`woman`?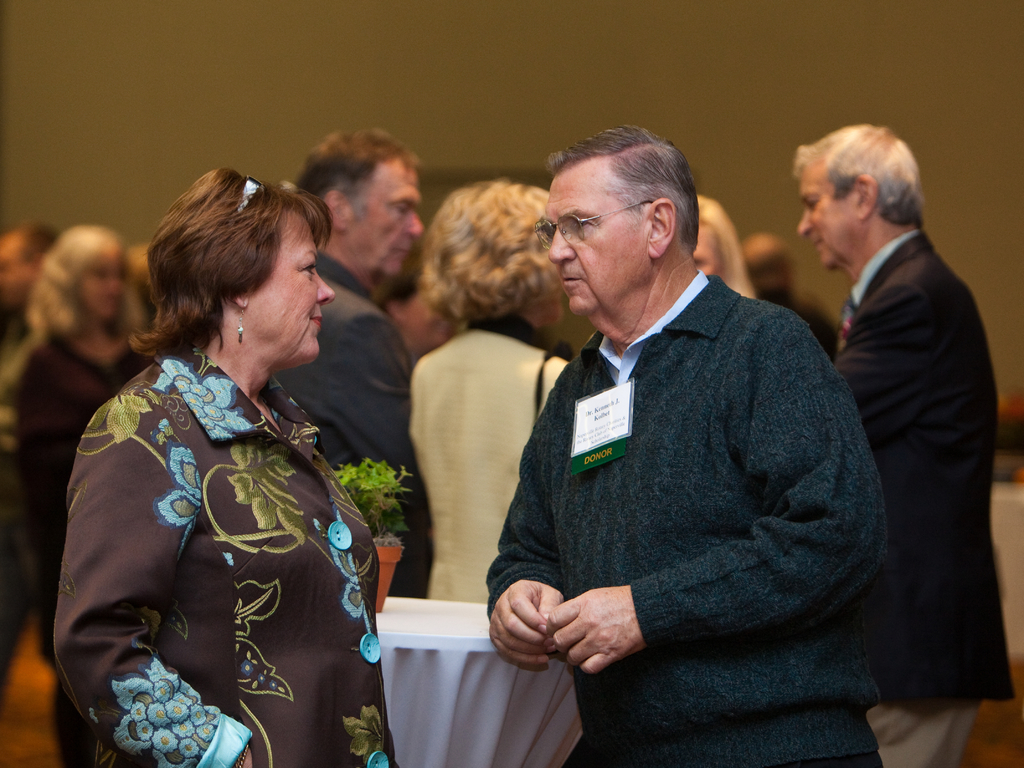
{"left": 406, "top": 176, "right": 577, "bottom": 606}
